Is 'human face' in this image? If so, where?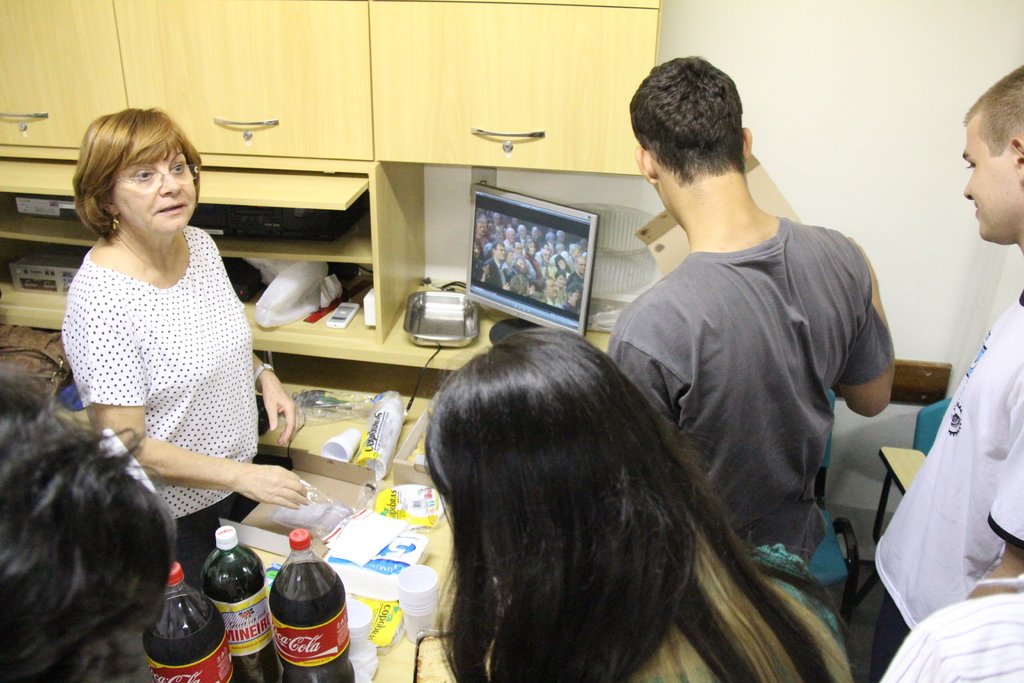
Yes, at <region>522, 227, 527, 238</region>.
